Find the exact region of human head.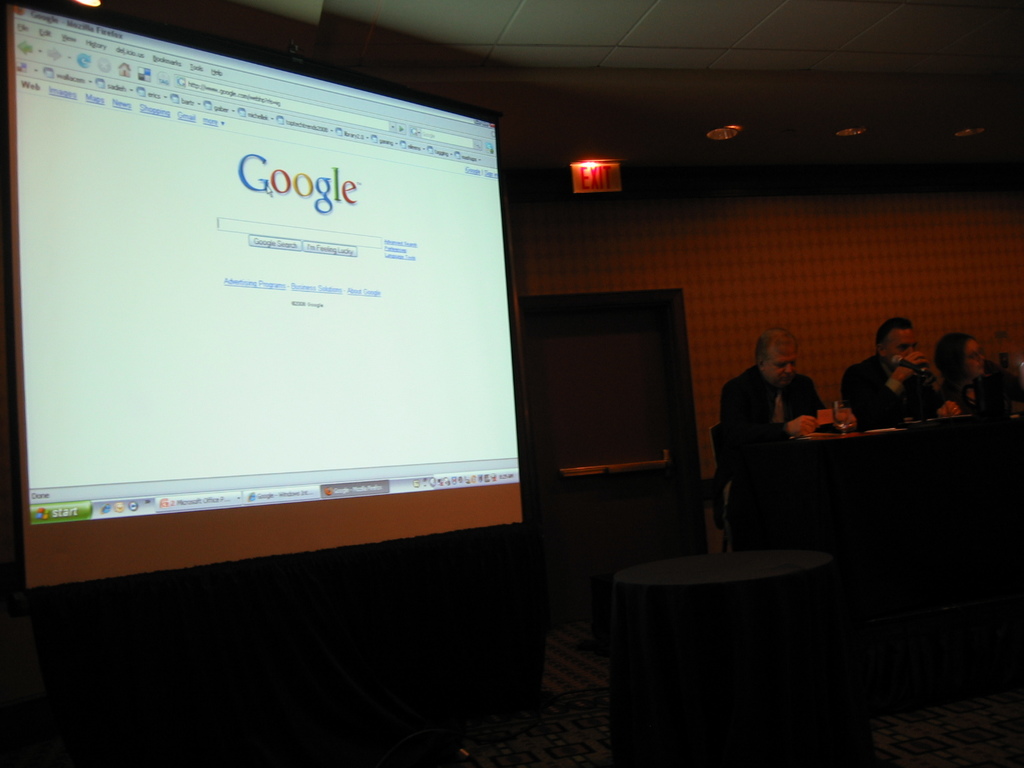
Exact region: locate(940, 332, 990, 382).
